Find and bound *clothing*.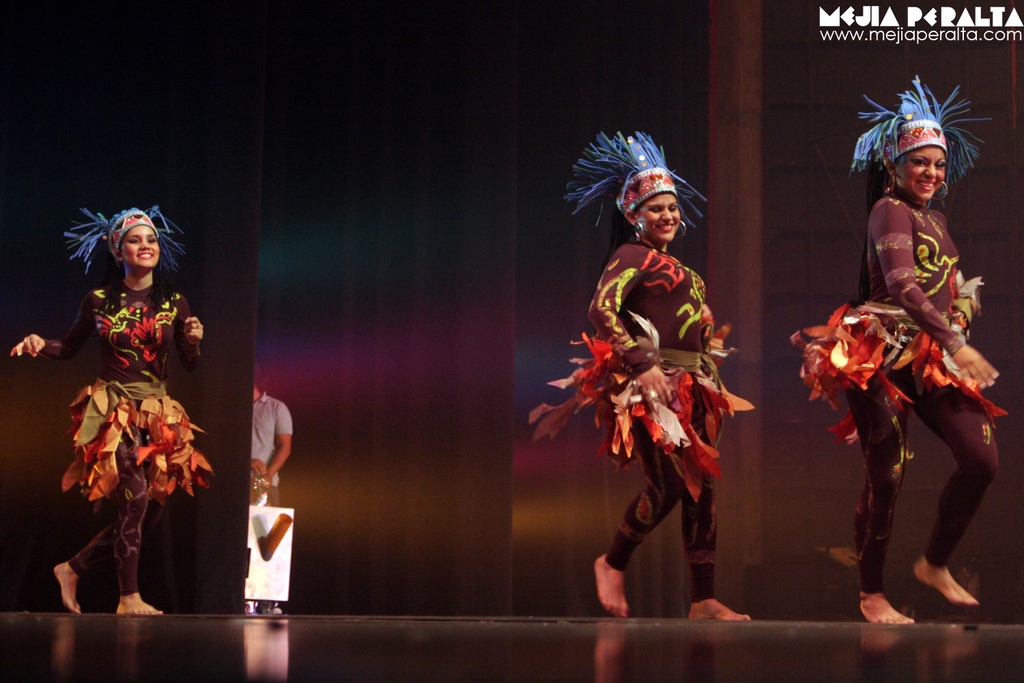
Bound: l=775, t=184, r=1005, b=593.
